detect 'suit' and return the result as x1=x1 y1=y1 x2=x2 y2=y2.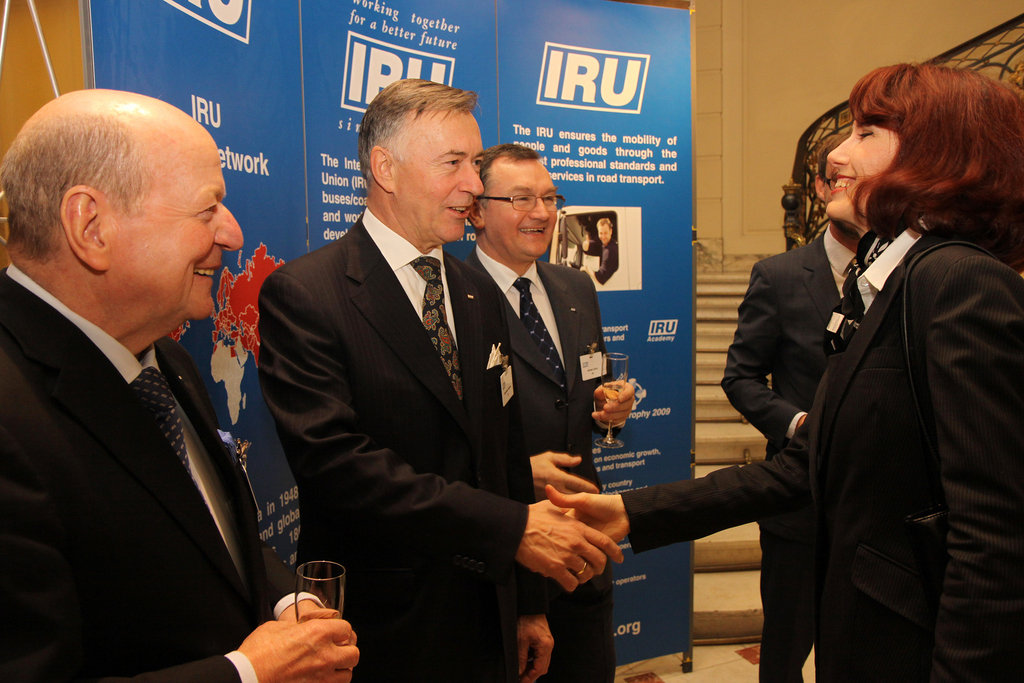
x1=615 y1=213 x2=1023 y2=682.
